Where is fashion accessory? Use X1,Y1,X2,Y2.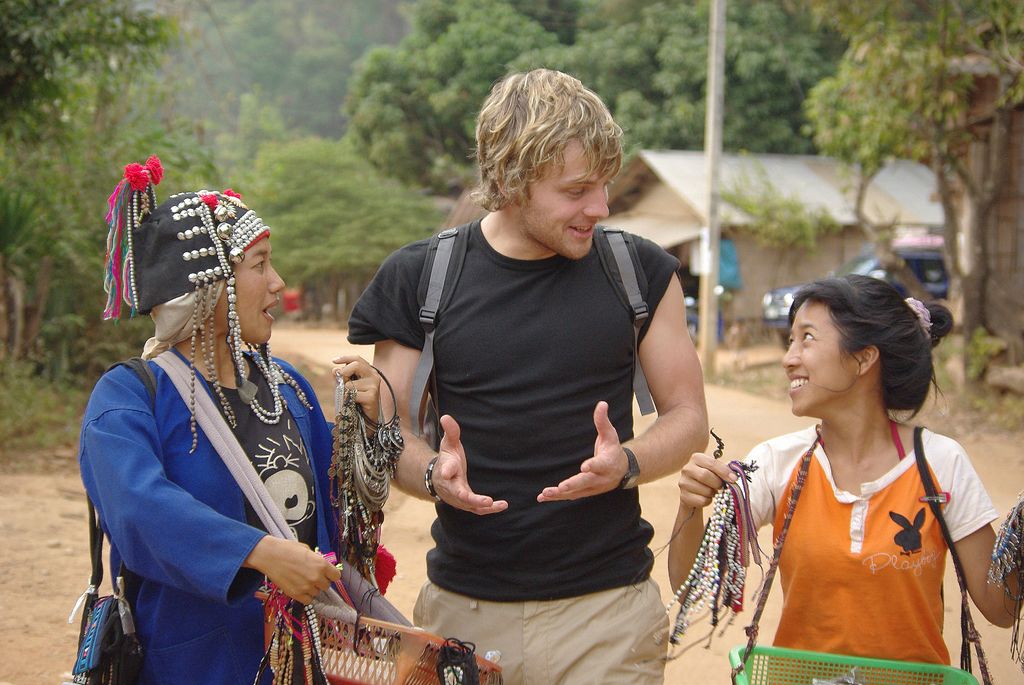
422,455,445,504.
